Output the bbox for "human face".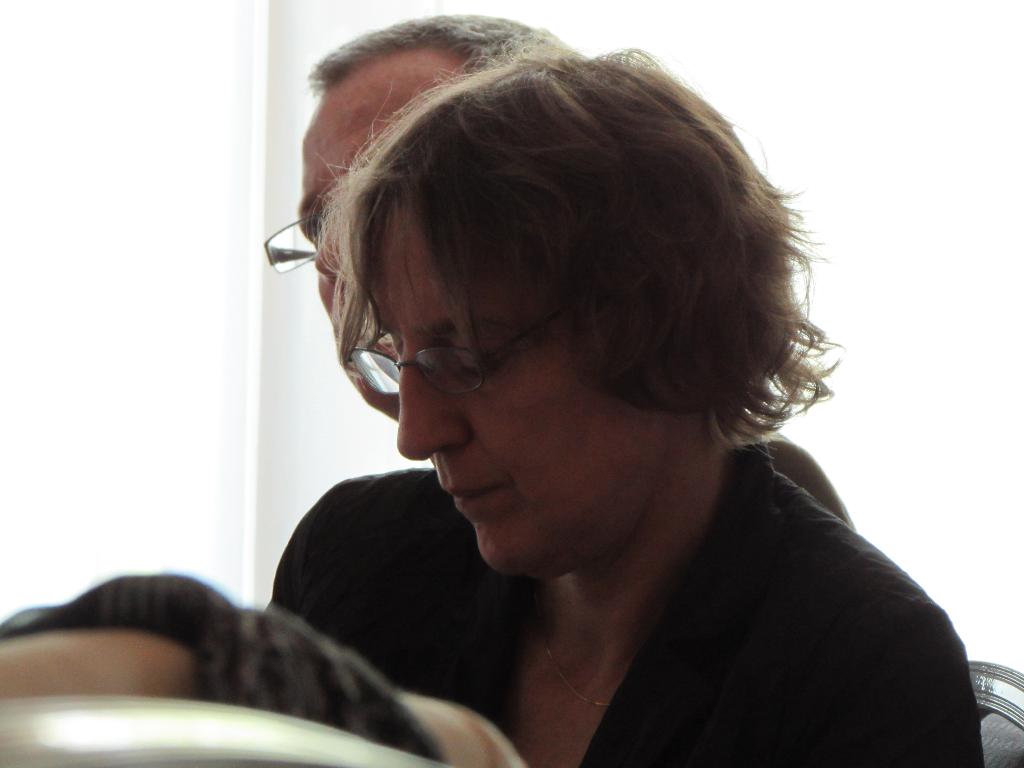
365/190/662/582.
